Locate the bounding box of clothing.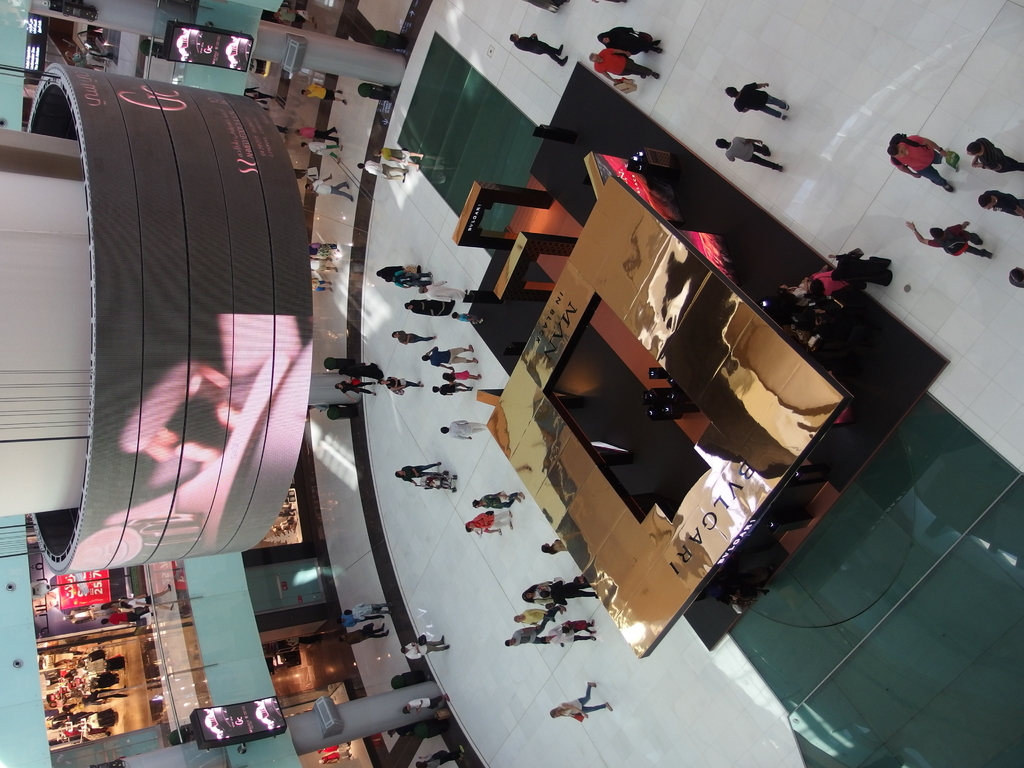
Bounding box: 401,460,436,479.
